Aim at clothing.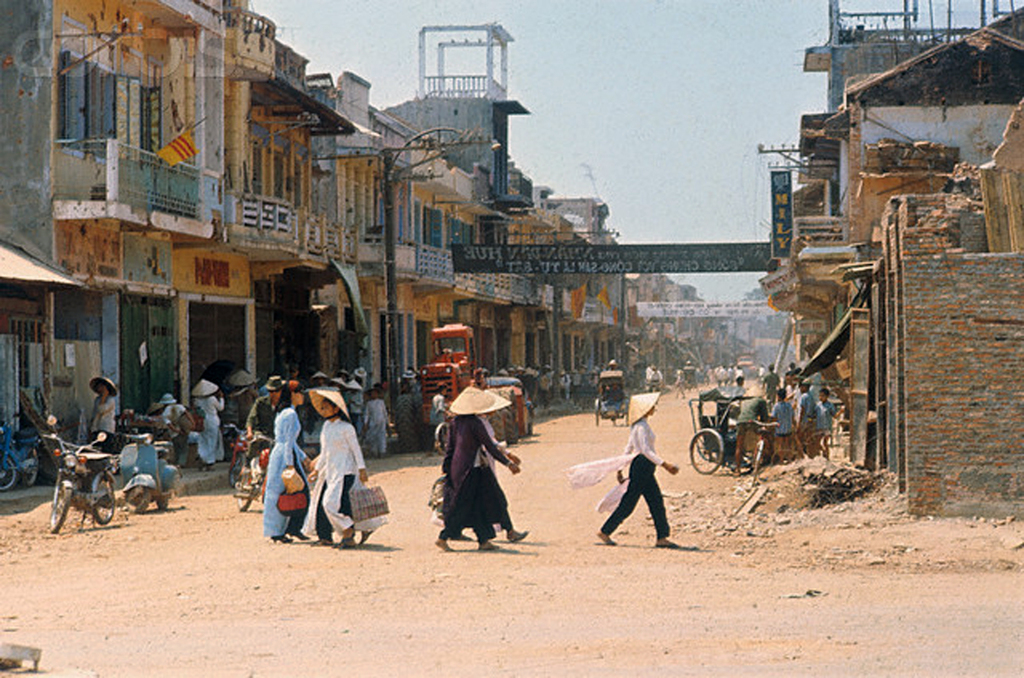
Aimed at select_region(764, 370, 782, 405).
